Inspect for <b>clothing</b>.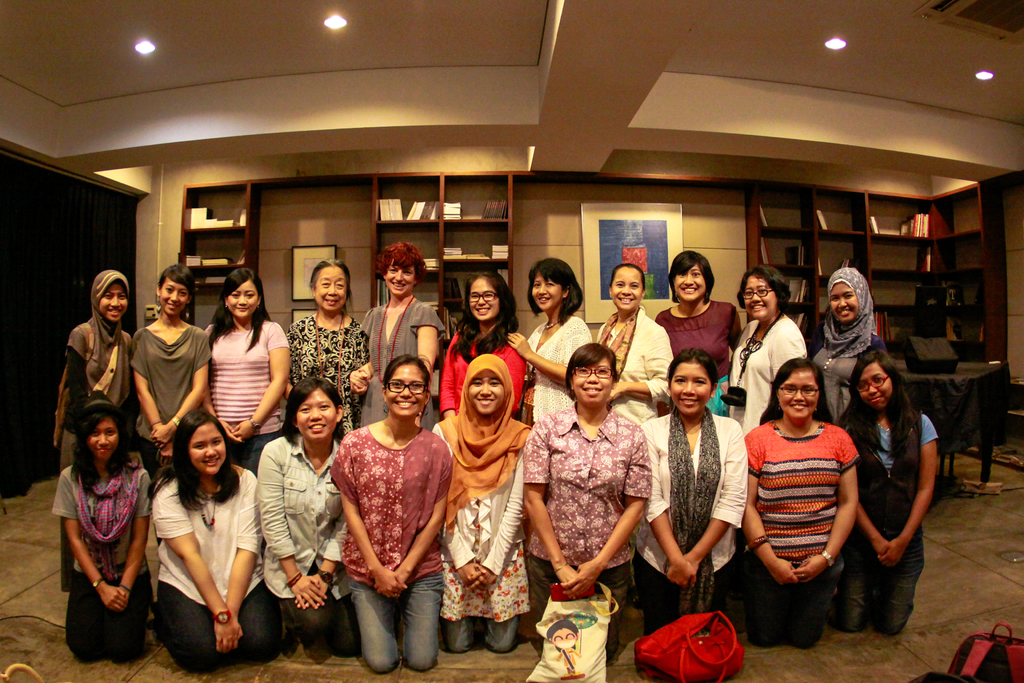
Inspection: bbox(49, 311, 154, 470).
